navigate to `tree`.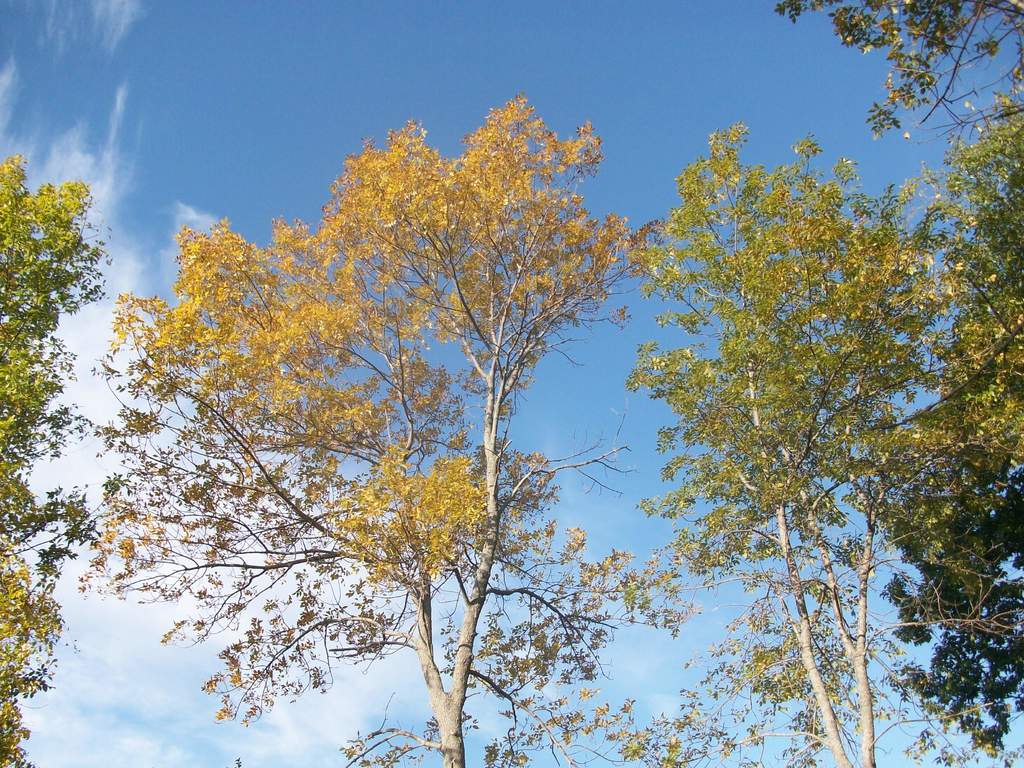
Navigation target: [x1=0, y1=152, x2=100, y2=767].
